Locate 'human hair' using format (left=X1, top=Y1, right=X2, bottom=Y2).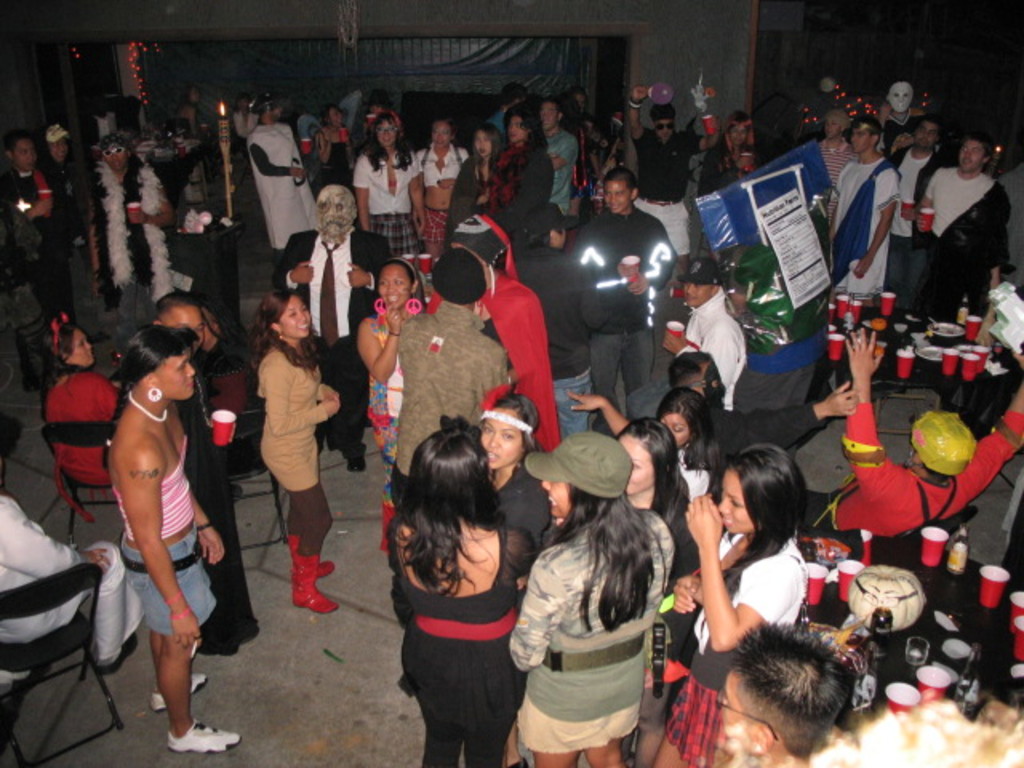
(left=363, top=110, right=413, bottom=171).
